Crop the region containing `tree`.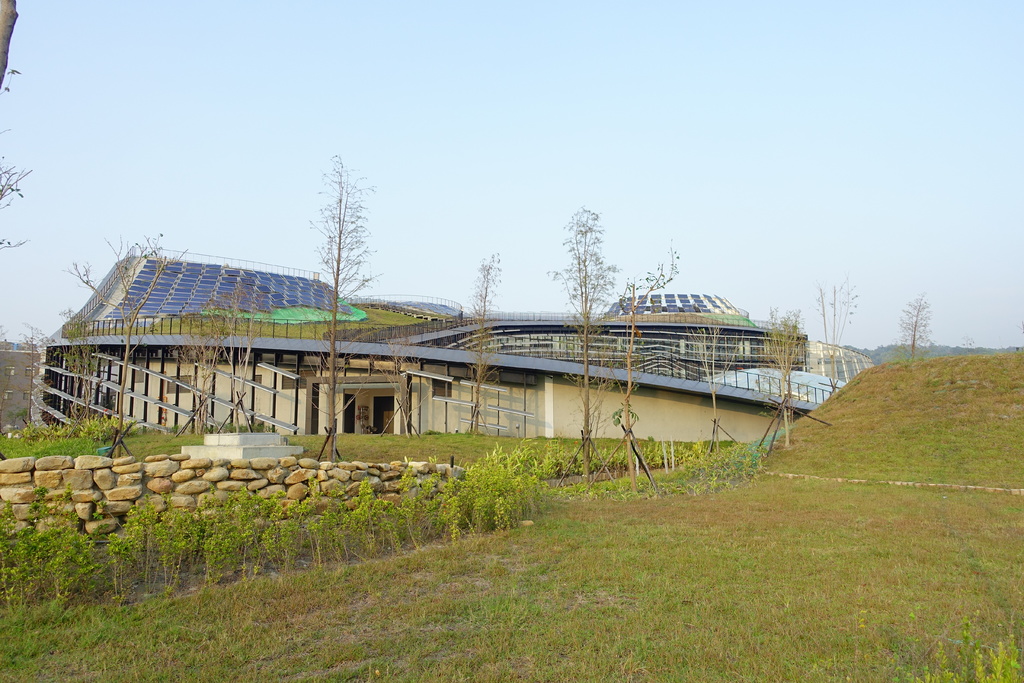
Crop region: box=[674, 309, 750, 467].
